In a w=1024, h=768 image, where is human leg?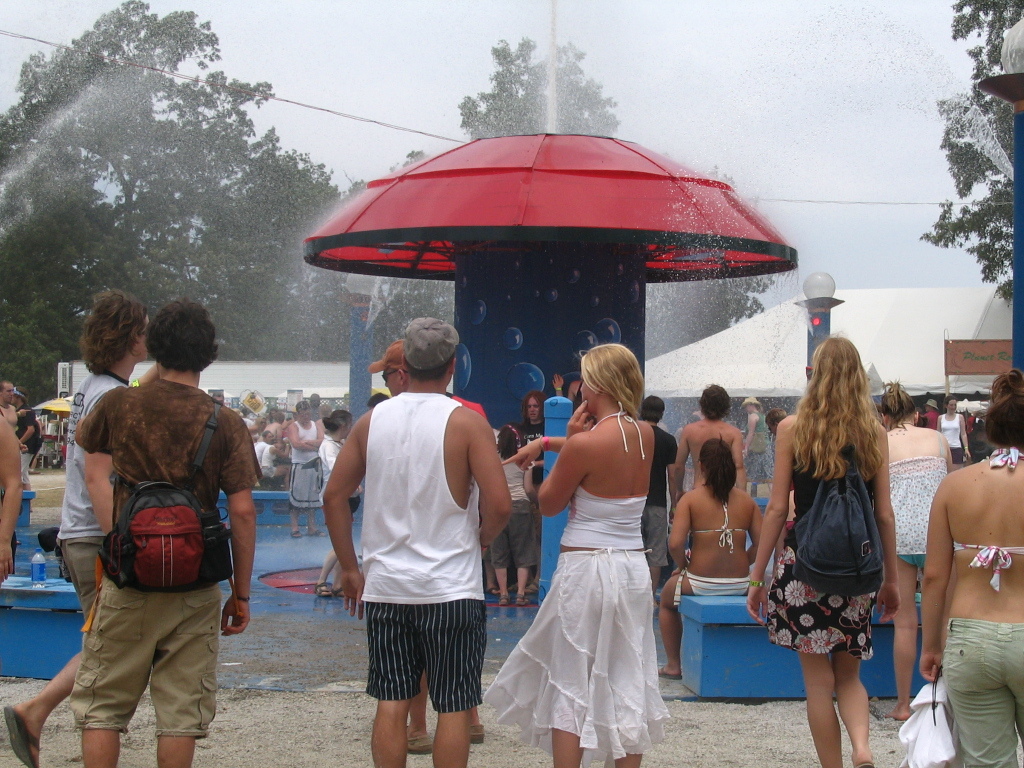
pyautogui.locateOnScreen(146, 587, 223, 767).
